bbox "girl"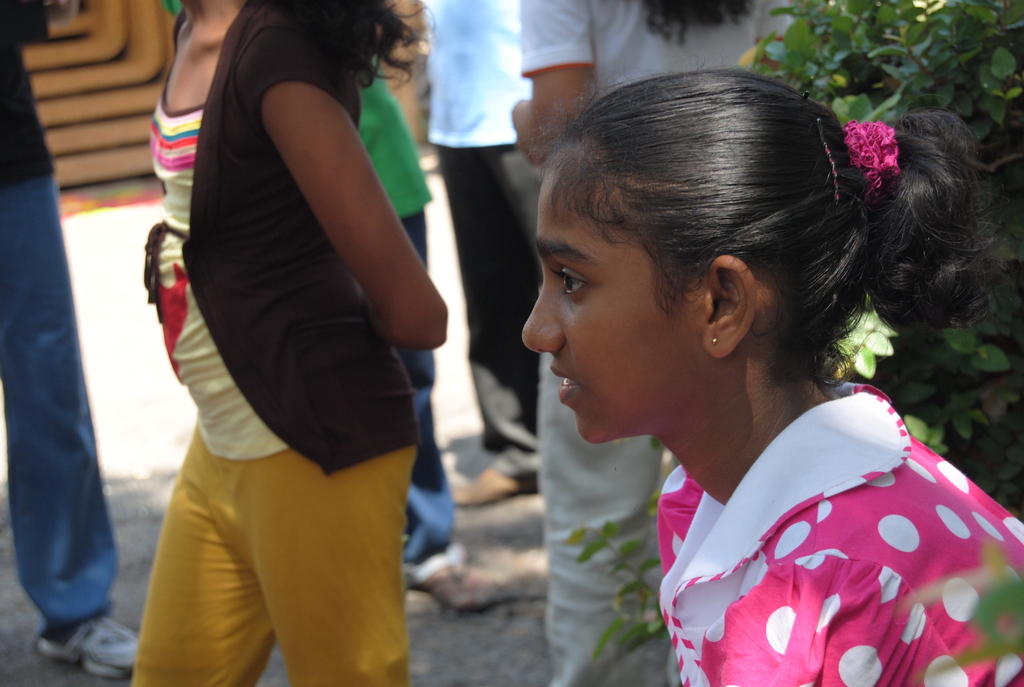
{"x1": 125, "y1": 0, "x2": 436, "y2": 684}
